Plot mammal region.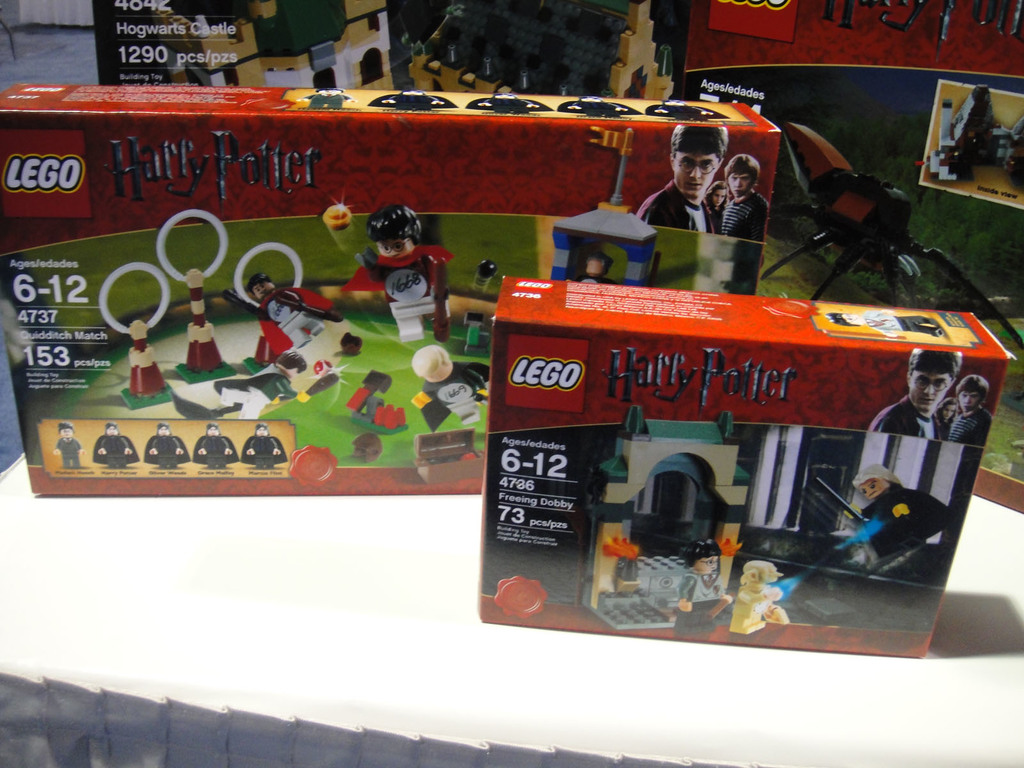
Plotted at (left=191, top=422, right=241, bottom=468).
